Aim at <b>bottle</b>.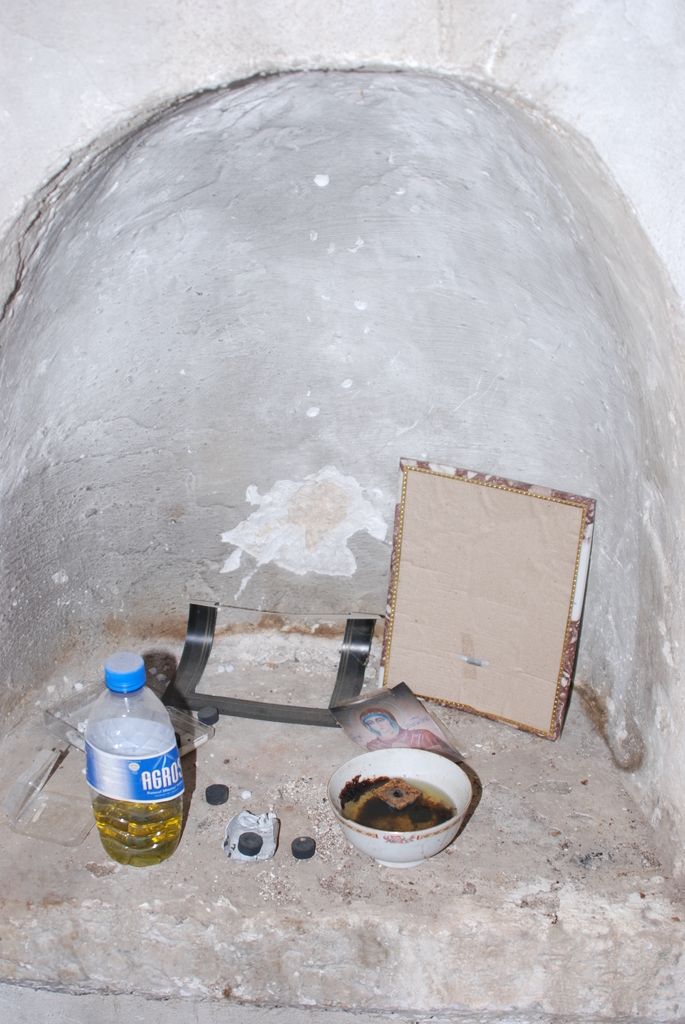
Aimed at <box>83,647,186,871</box>.
